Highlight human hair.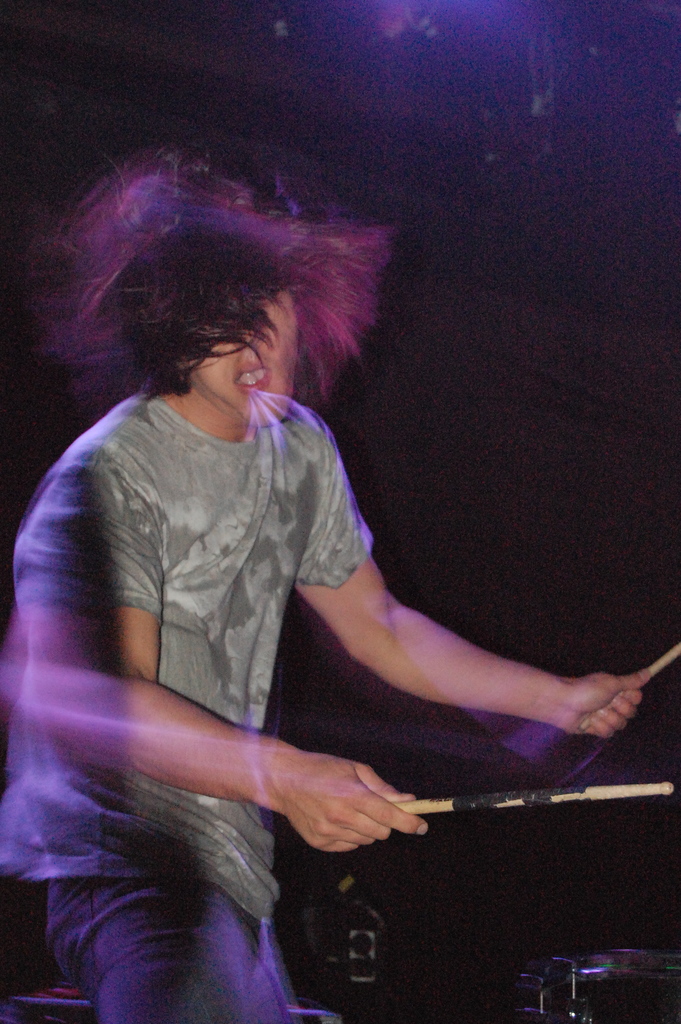
Highlighted region: 47 146 400 428.
